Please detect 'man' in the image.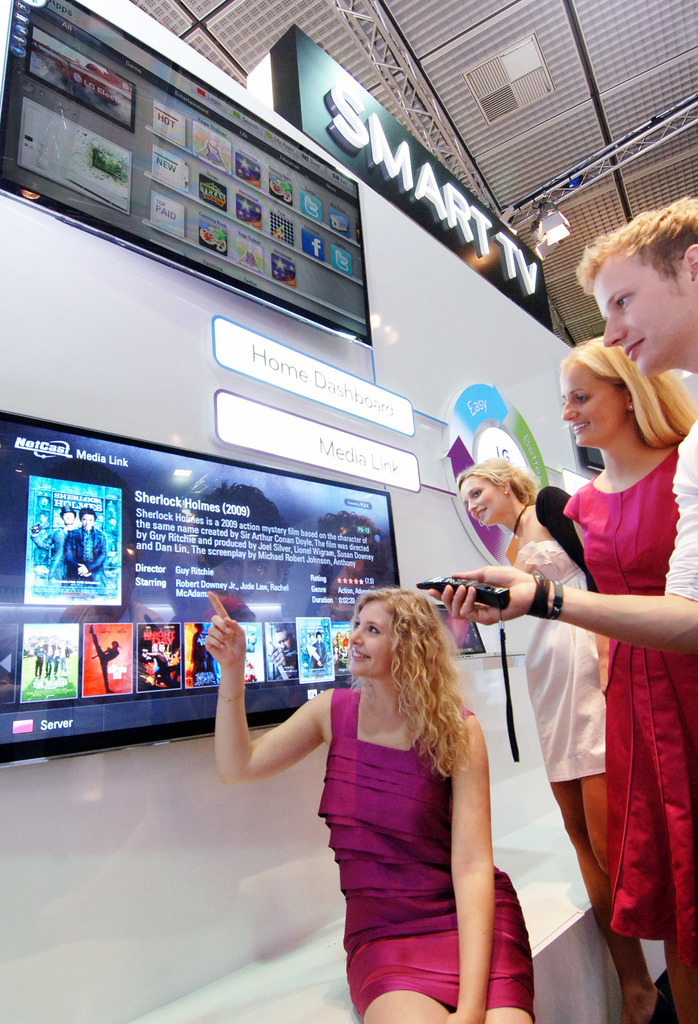
locate(28, 506, 77, 585).
